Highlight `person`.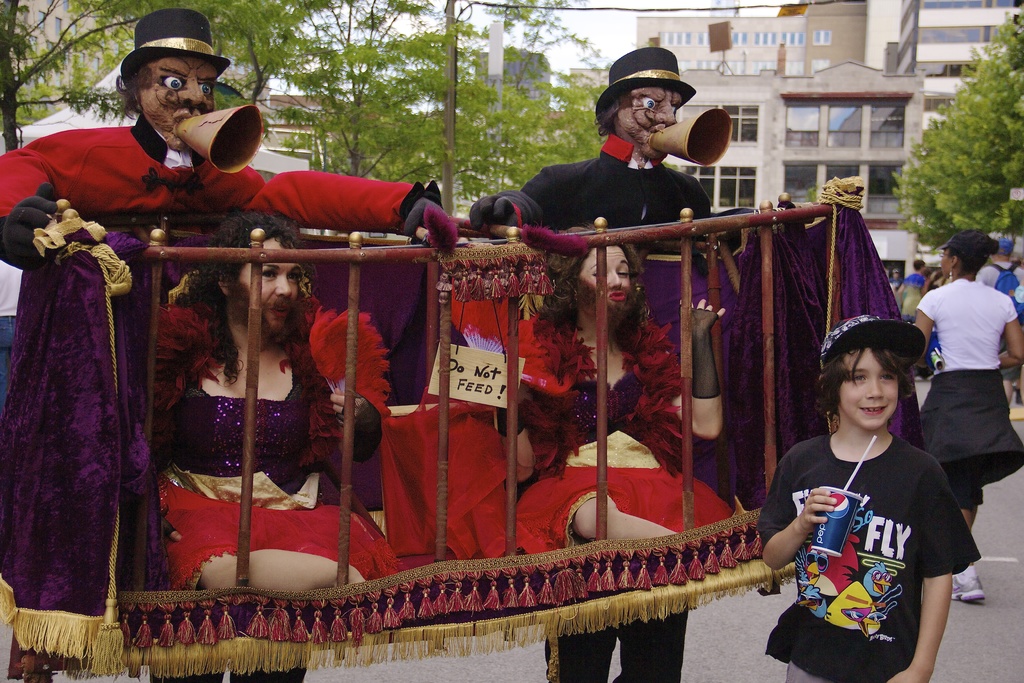
Highlighted region: [507, 222, 746, 553].
